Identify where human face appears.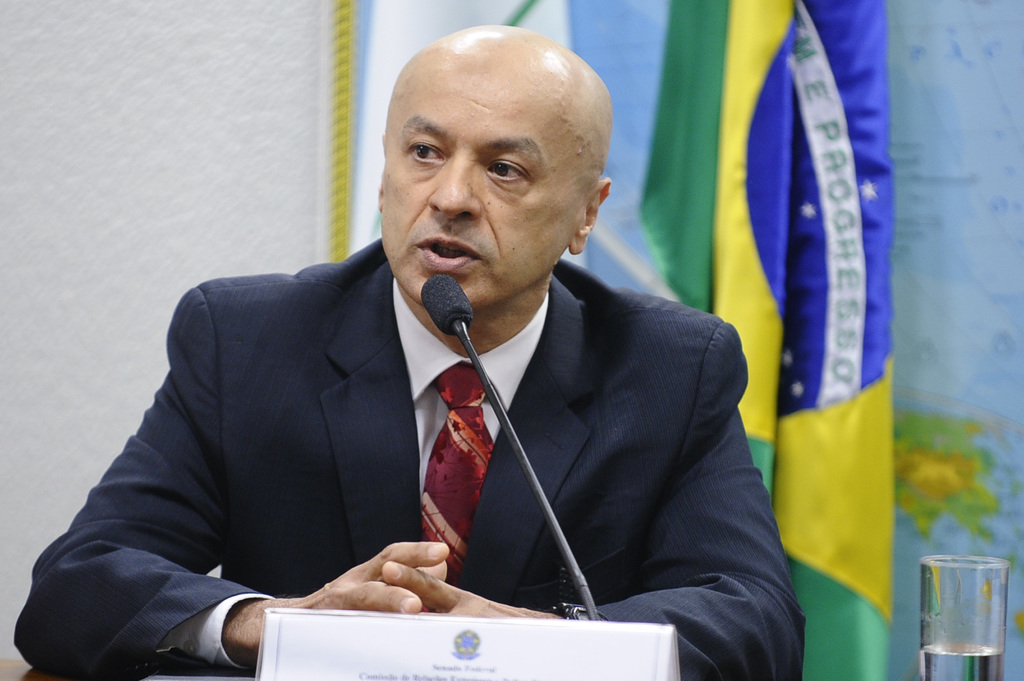
Appears at bbox=(376, 45, 602, 316).
